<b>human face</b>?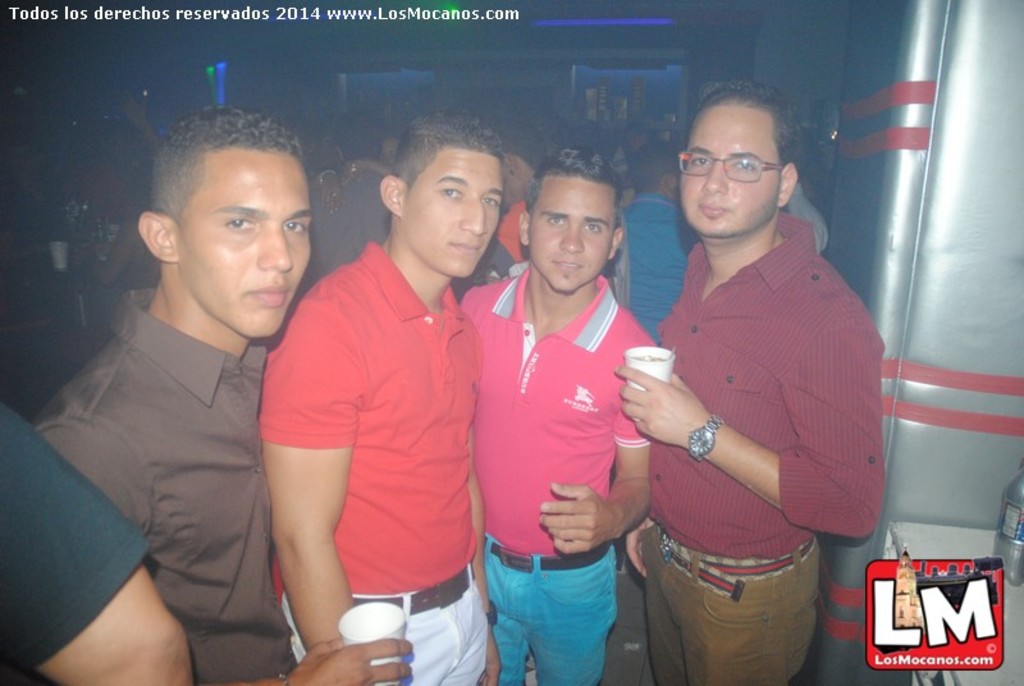
[524,175,622,293]
